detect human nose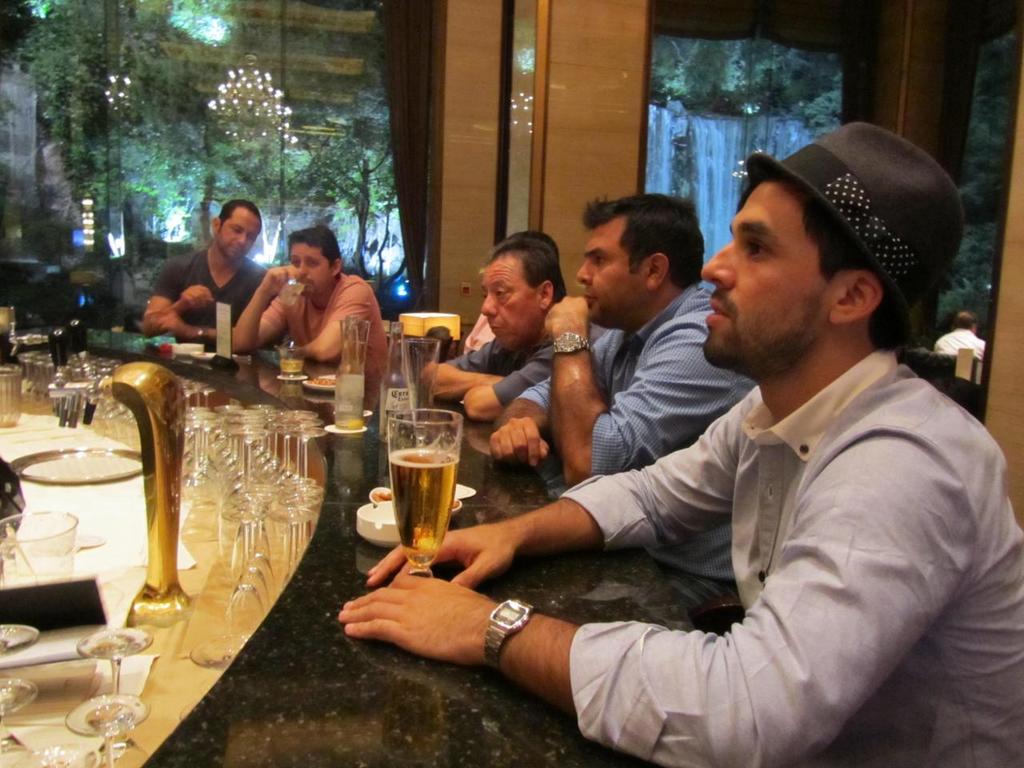
[left=484, top=292, right=496, bottom=318]
